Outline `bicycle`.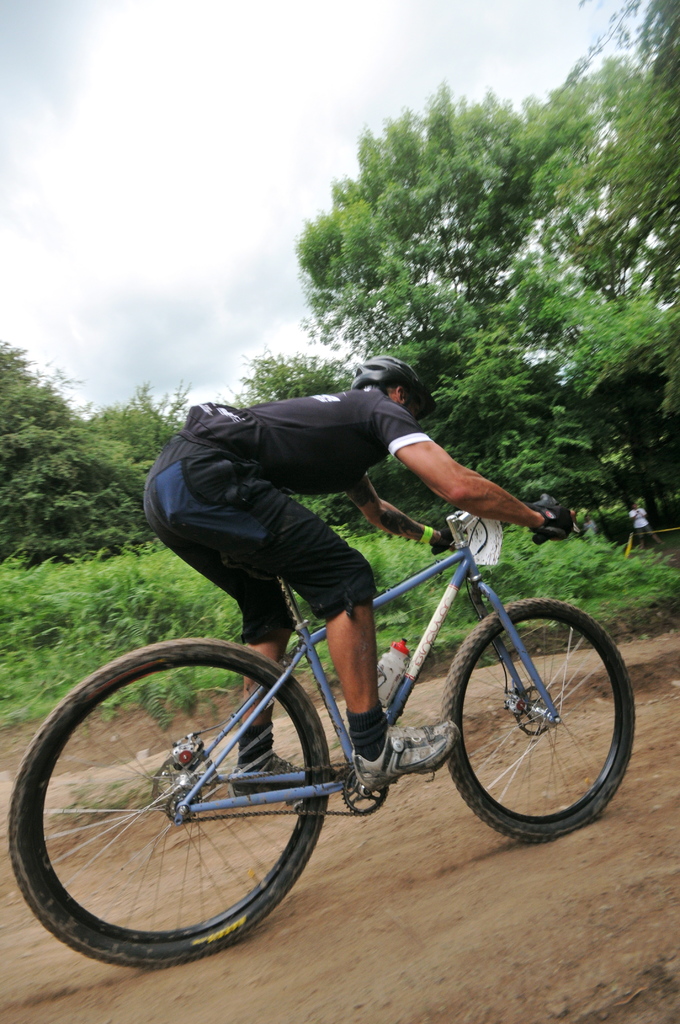
Outline: [left=55, top=494, right=646, bottom=943].
